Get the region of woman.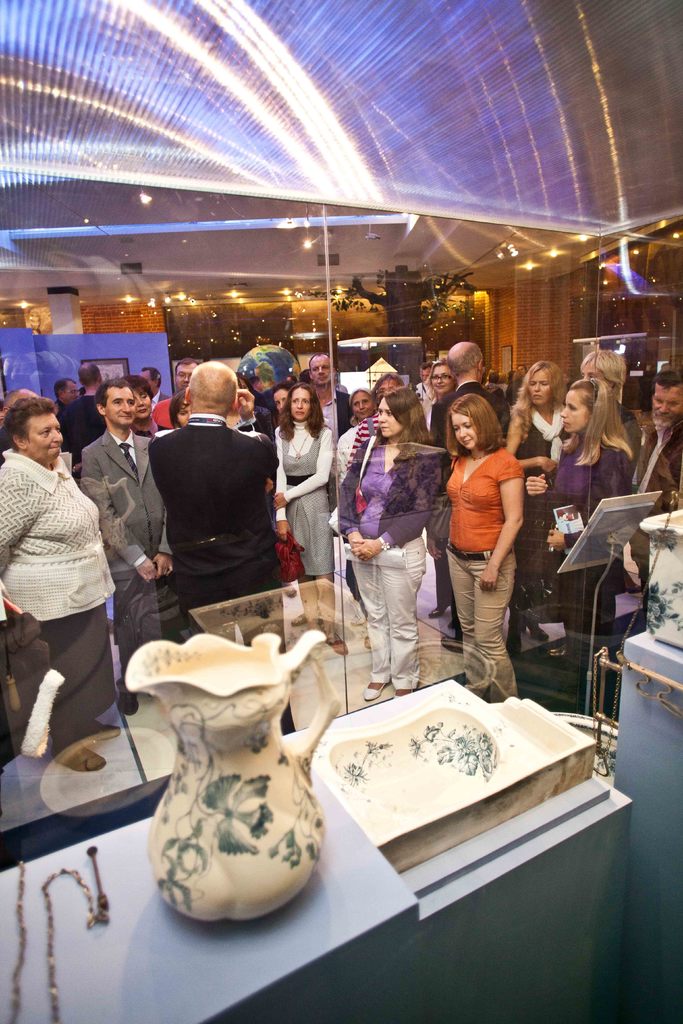
<bbox>440, 393, 521, 692</bbox>.
